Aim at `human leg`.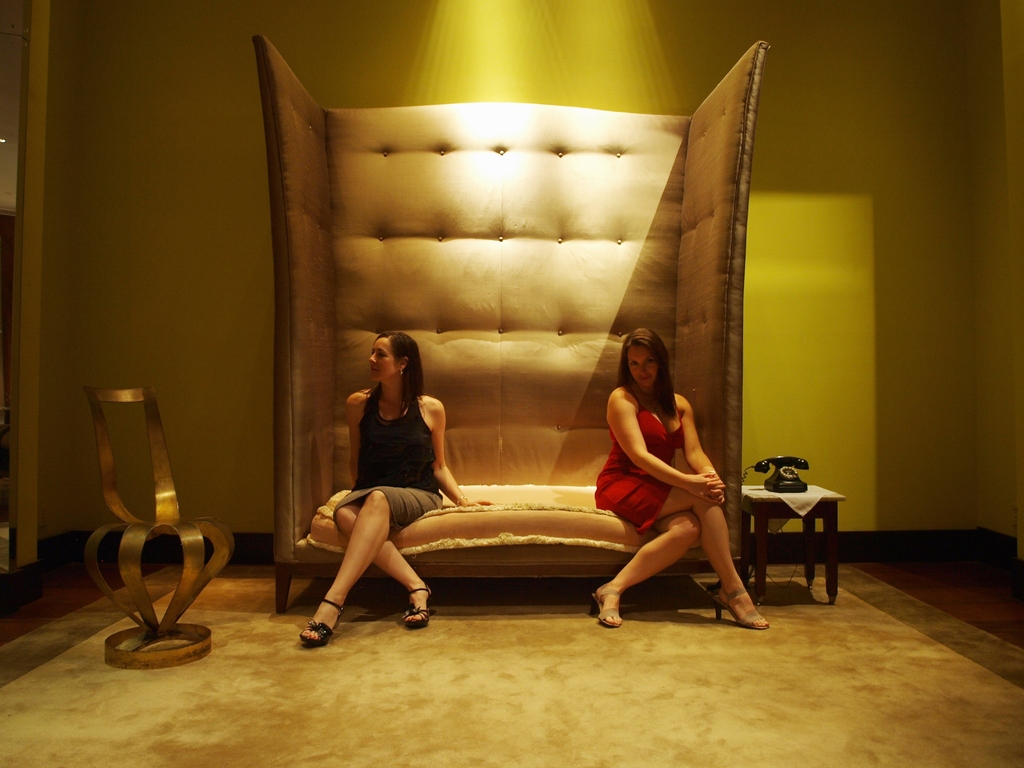
Aimed at region(335, 490, 437, 624).
